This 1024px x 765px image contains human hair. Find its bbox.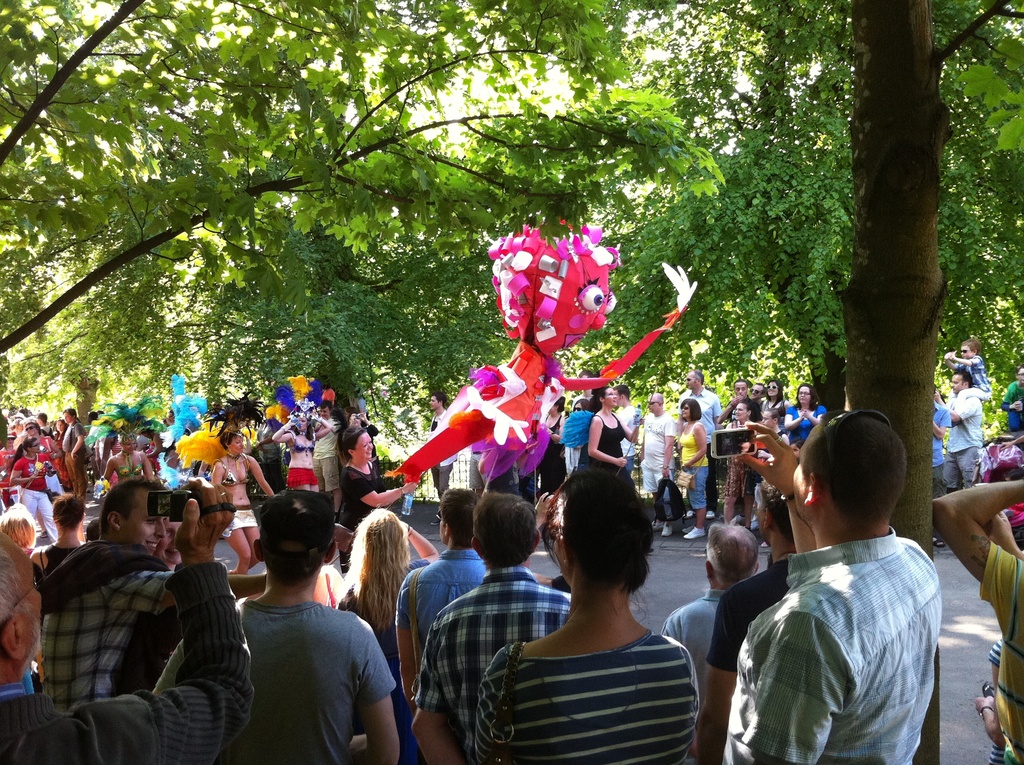
select_region(440, 483, 493, 555).
